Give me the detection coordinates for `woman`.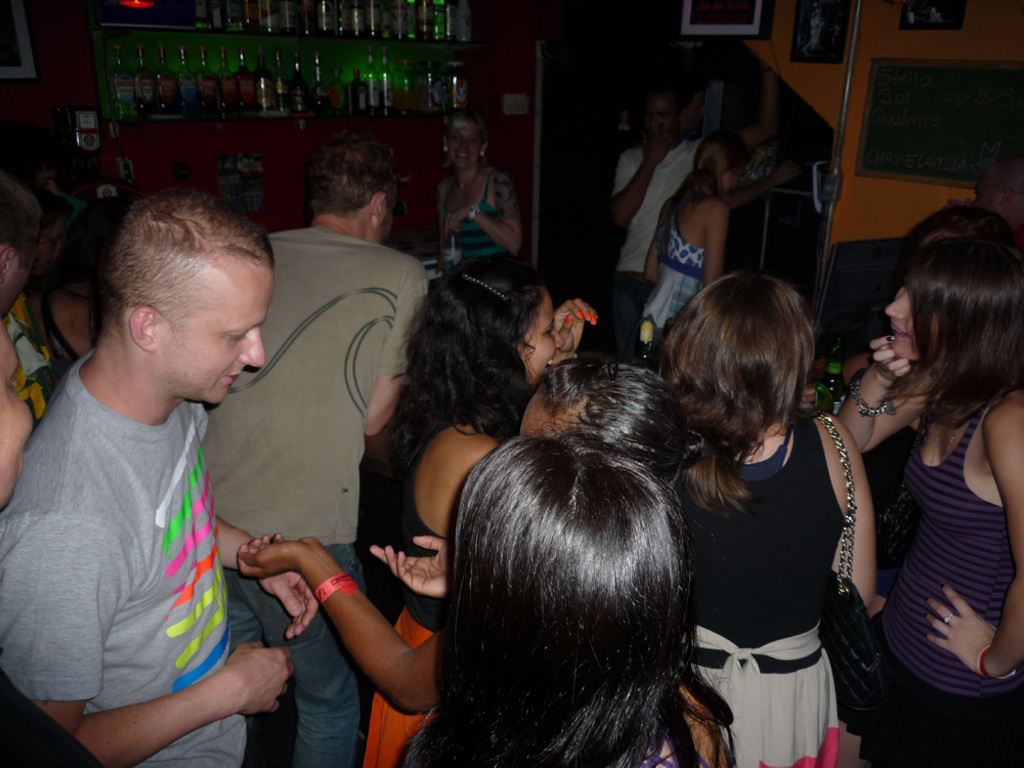
<region>642, 262, 887, 764</region>.
